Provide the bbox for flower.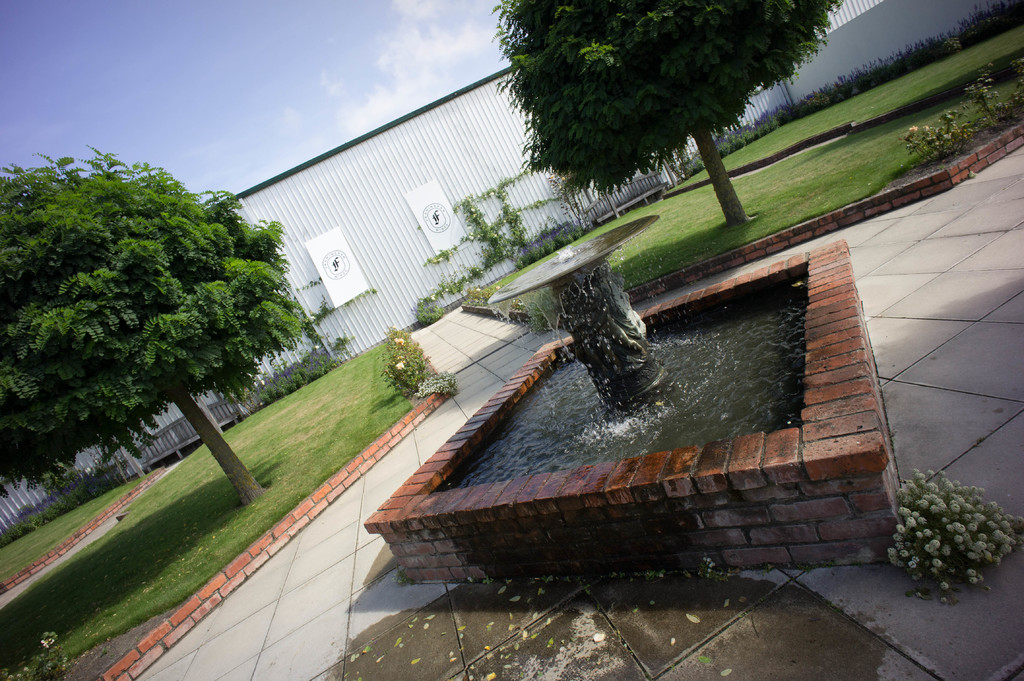
922 124 927 132.
